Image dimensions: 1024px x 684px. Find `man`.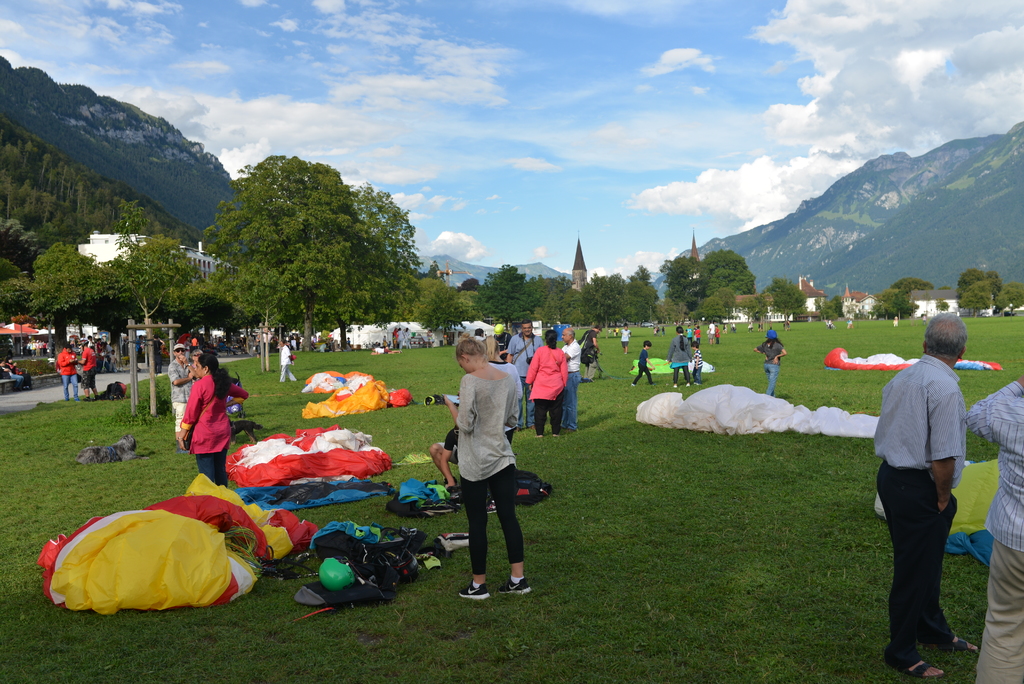
57 346 77 398.
